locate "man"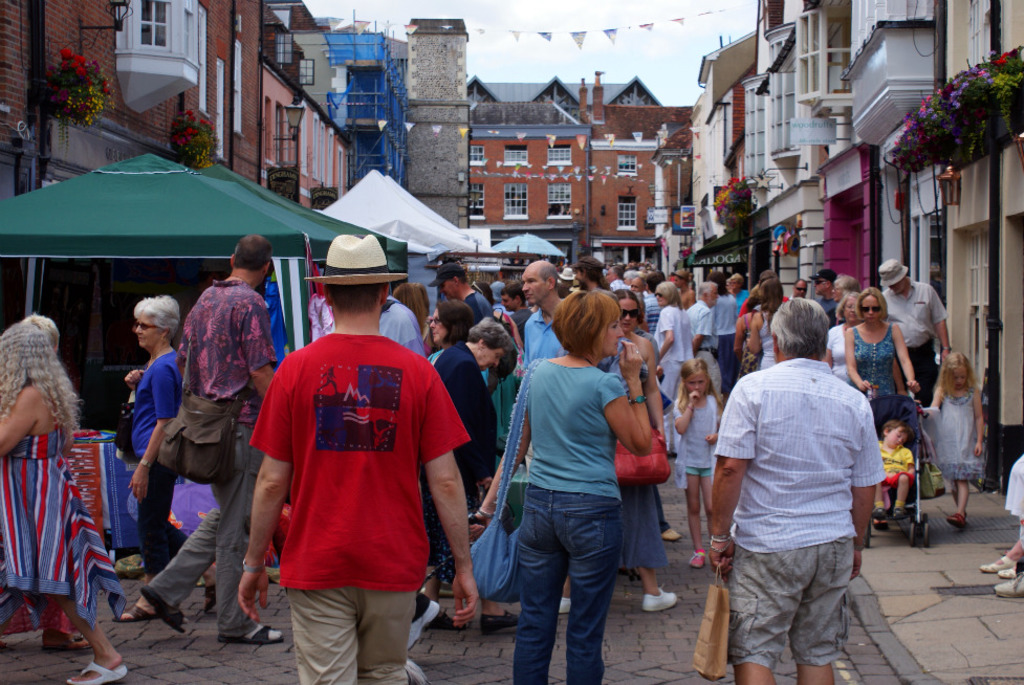
locate(499, 282, 532, 351)
